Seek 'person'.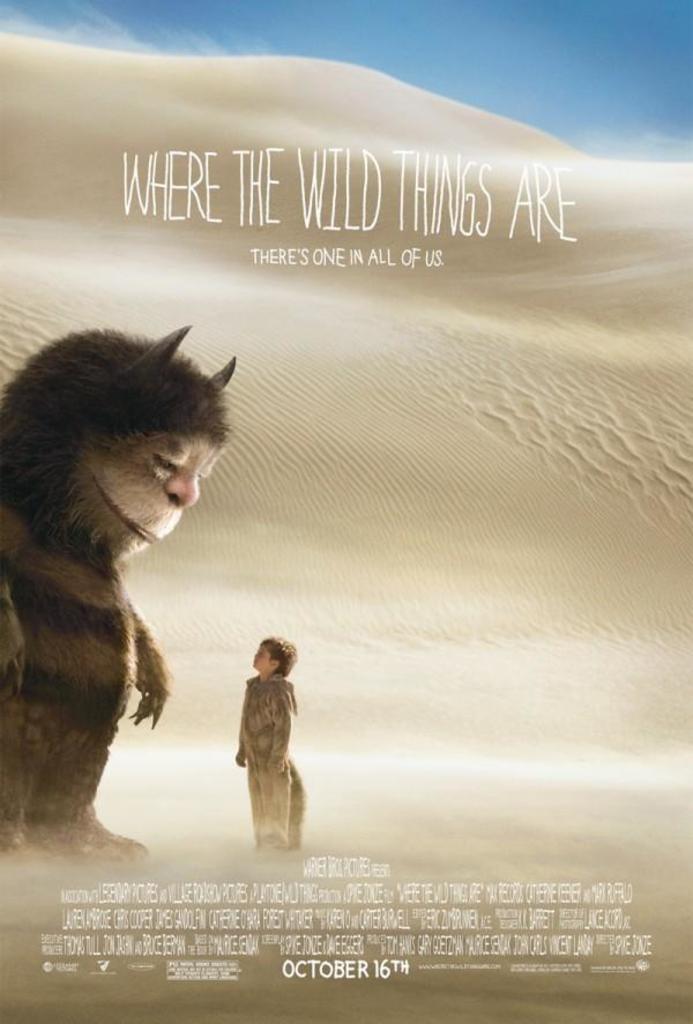
(x1=225, y1=633, x2=306, y2=849).
